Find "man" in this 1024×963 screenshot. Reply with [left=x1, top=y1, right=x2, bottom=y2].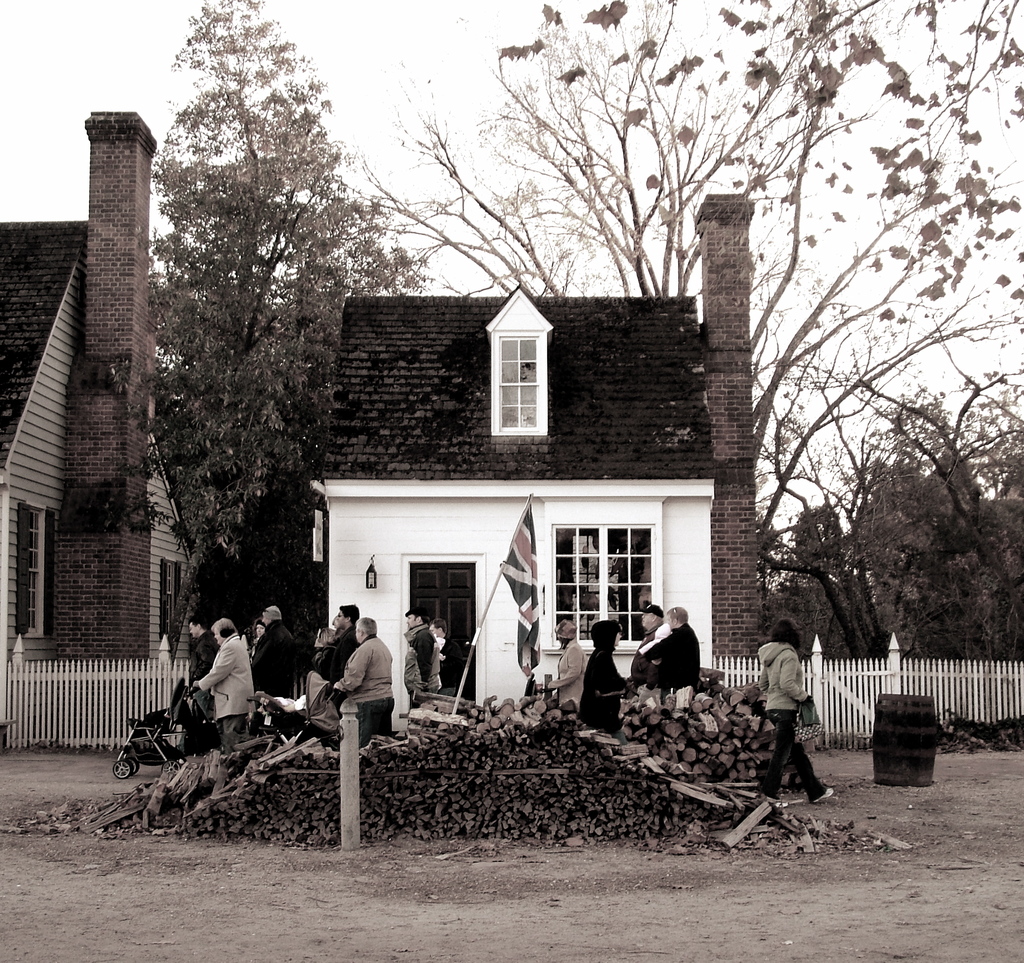
[left=318, top=593, right=361, bottom=721].
